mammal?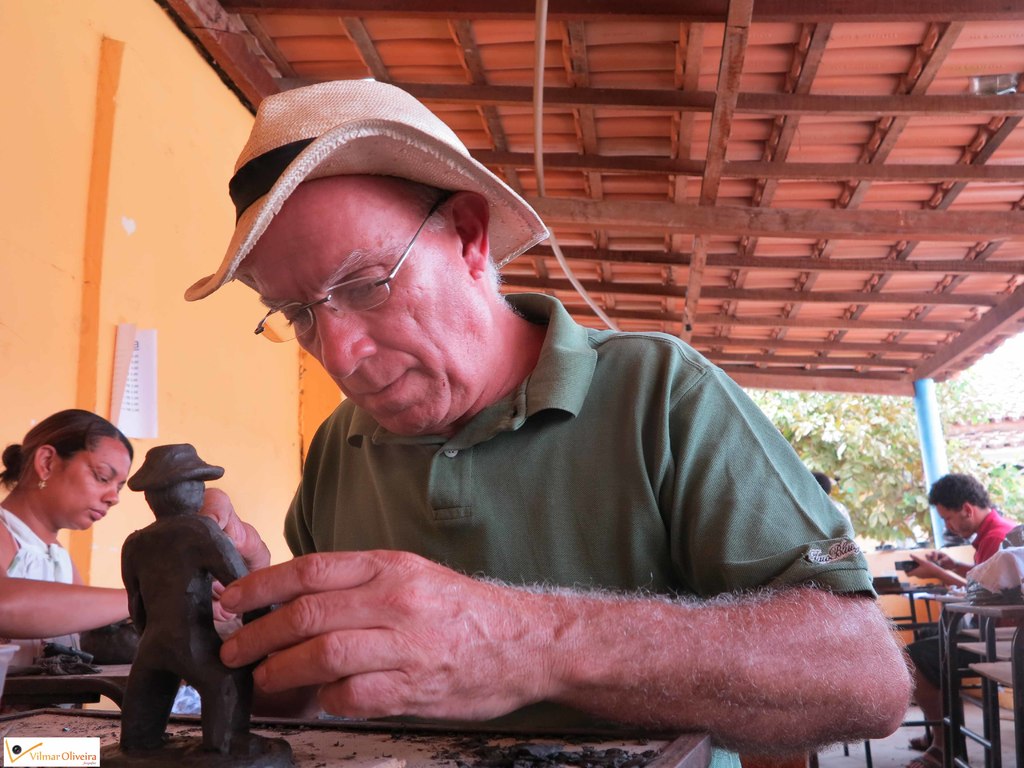
(193,75,916,767)
